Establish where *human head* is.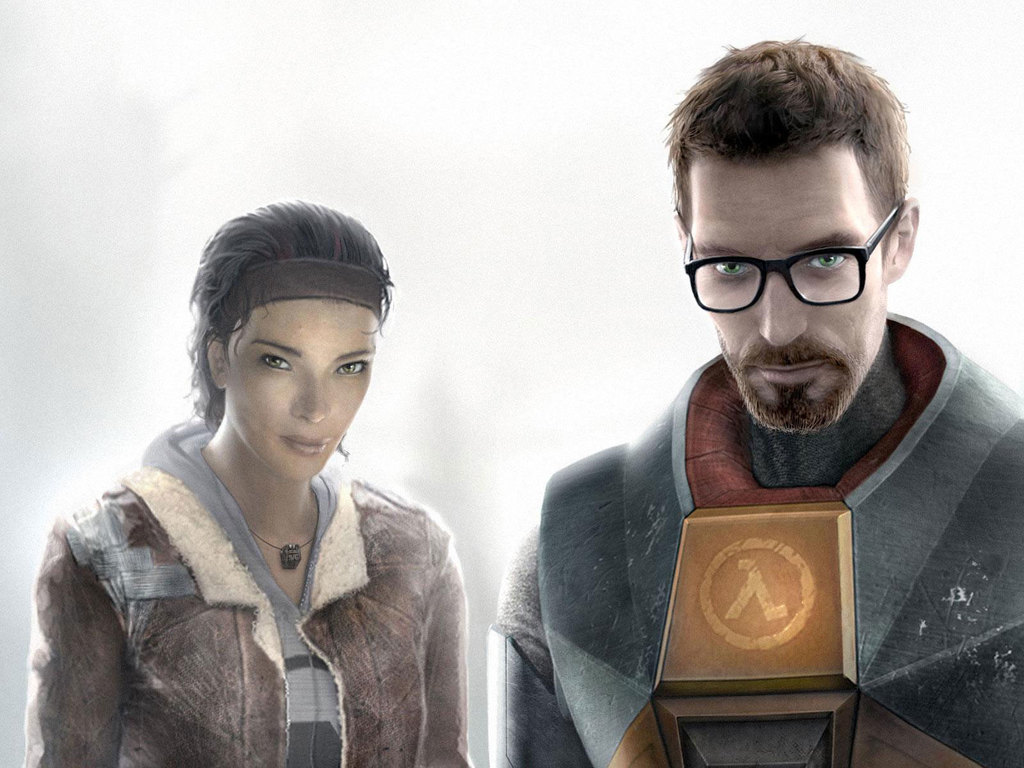
Established at [186, 201, 392, 480].
